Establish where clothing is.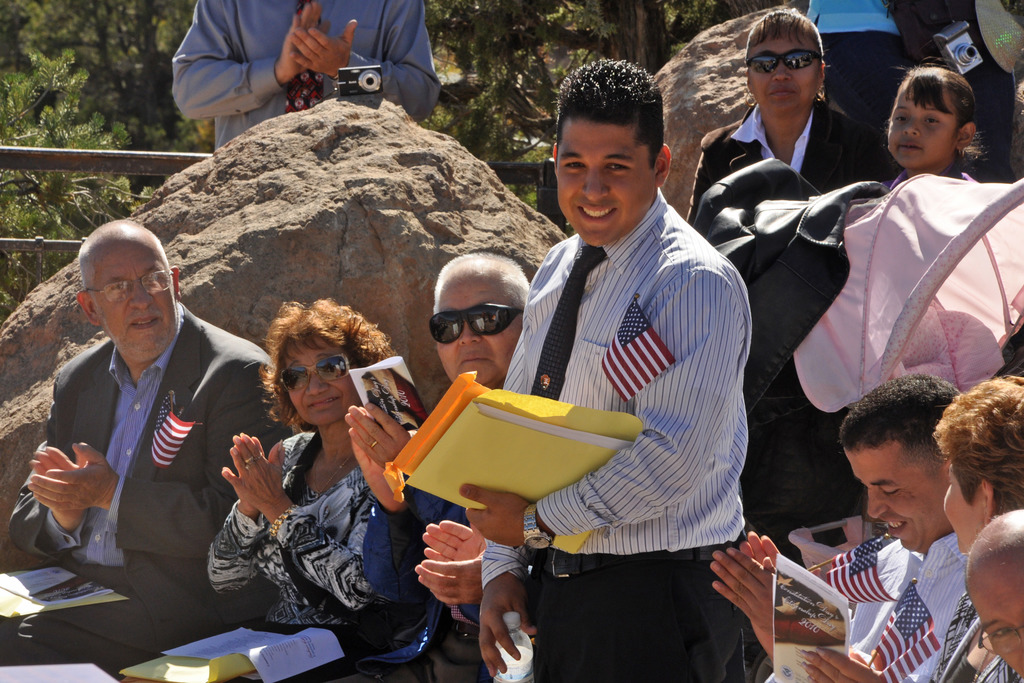
Established at x1=829, y1=539, x2=972, y2=682.
